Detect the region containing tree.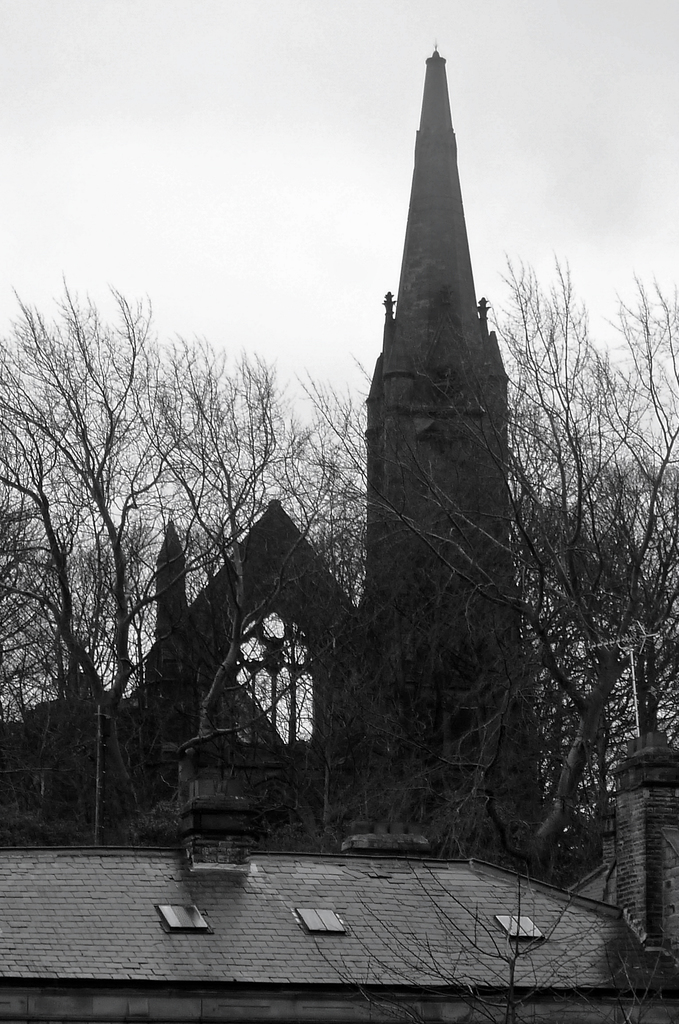
<region>262, 249, 678, 877</region>.
